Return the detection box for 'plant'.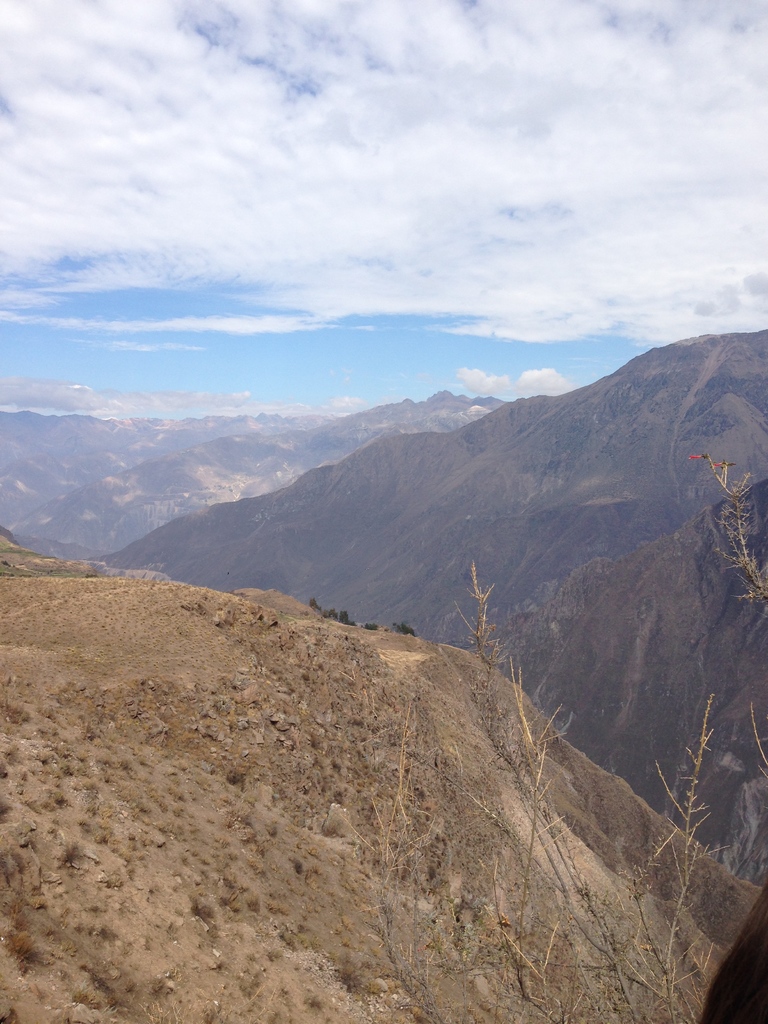
{"left": 188, "top": 892, "right": 214, "bottom": 915}.
